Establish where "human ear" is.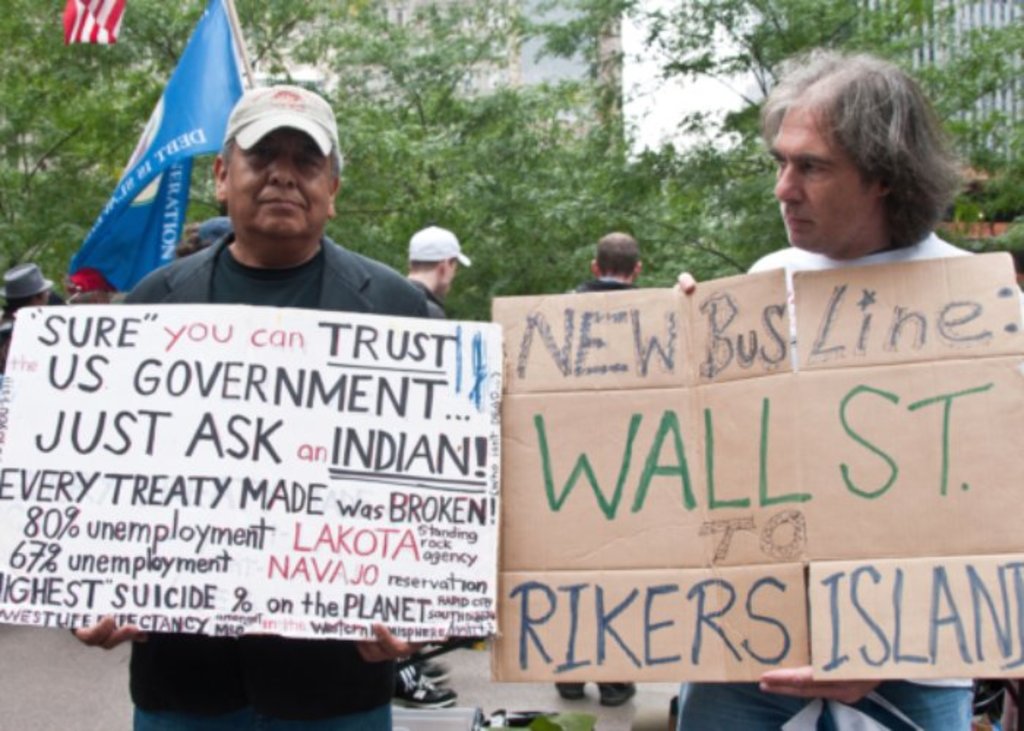
Established at 212,155,225,200.
